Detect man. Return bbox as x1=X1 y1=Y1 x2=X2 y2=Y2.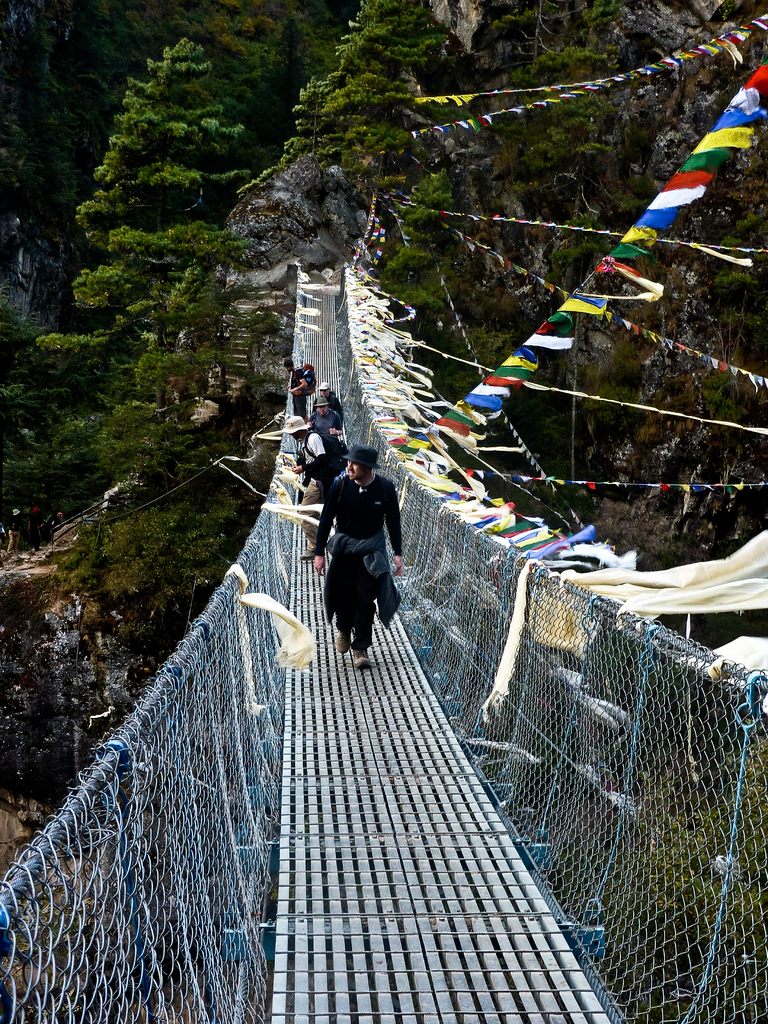
x1=8 y1=506 x2=18 y2=554.
